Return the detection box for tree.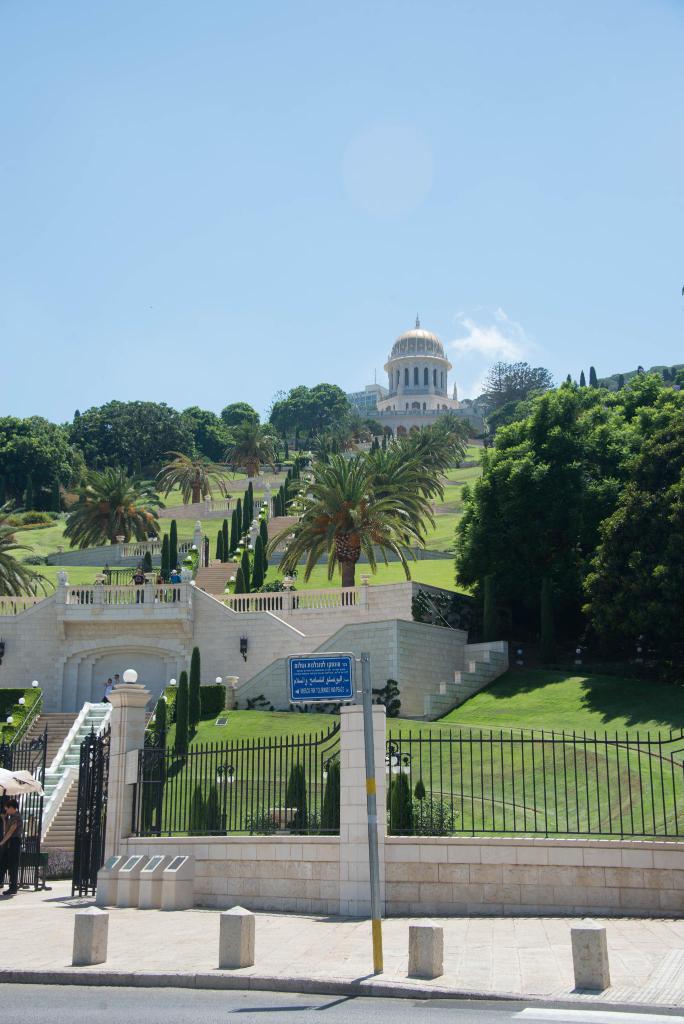
(230, 568, 244, 602).
